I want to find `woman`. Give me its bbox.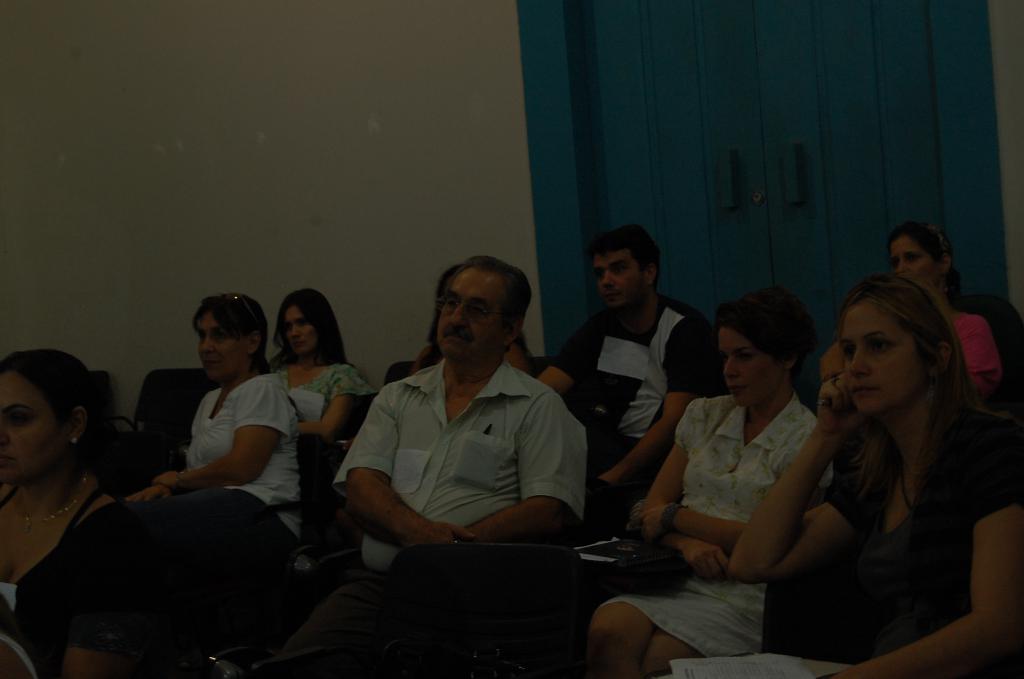
box=[269, 290, 374, 463].
